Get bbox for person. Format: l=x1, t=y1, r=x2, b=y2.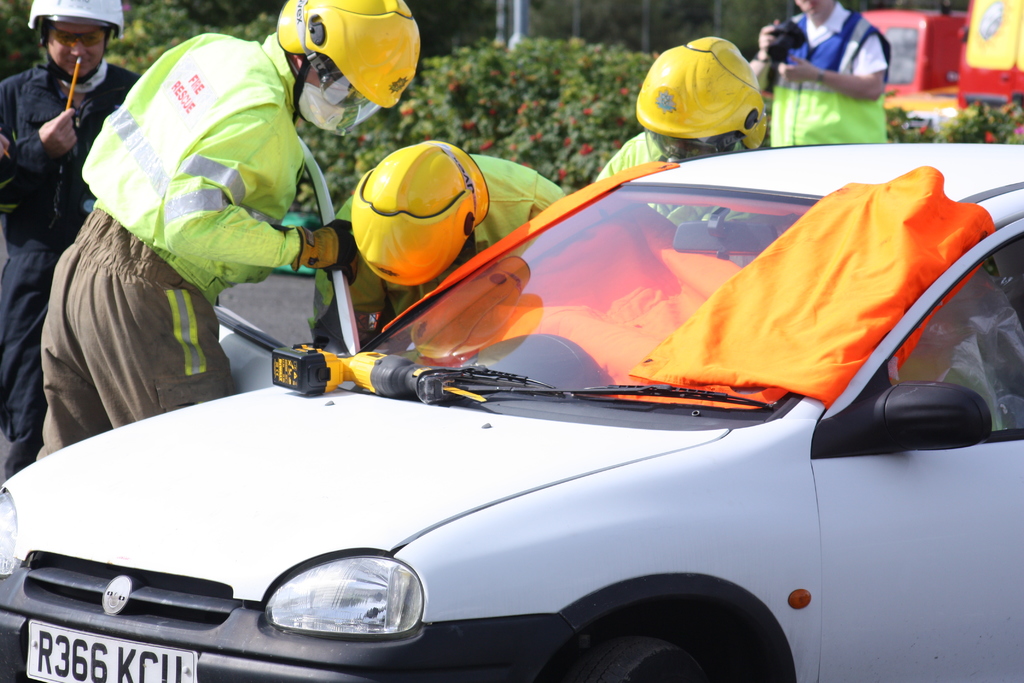
l=310, t=138, r=566, b=350.
